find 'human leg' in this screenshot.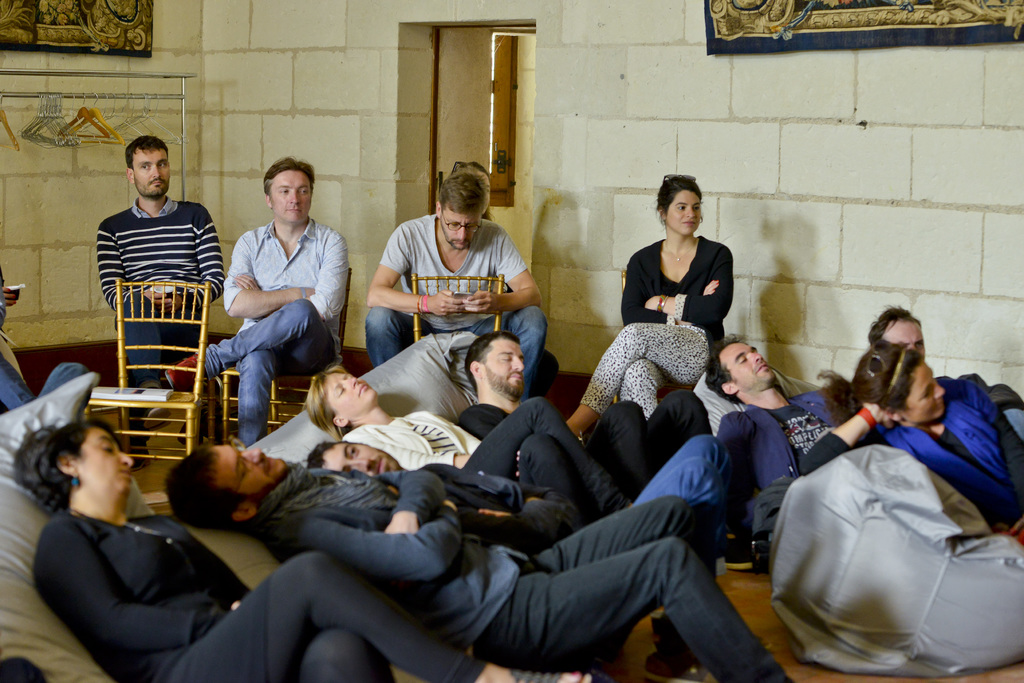
The bounding box for 'human leg' is region(628, 369, 655, 414).
